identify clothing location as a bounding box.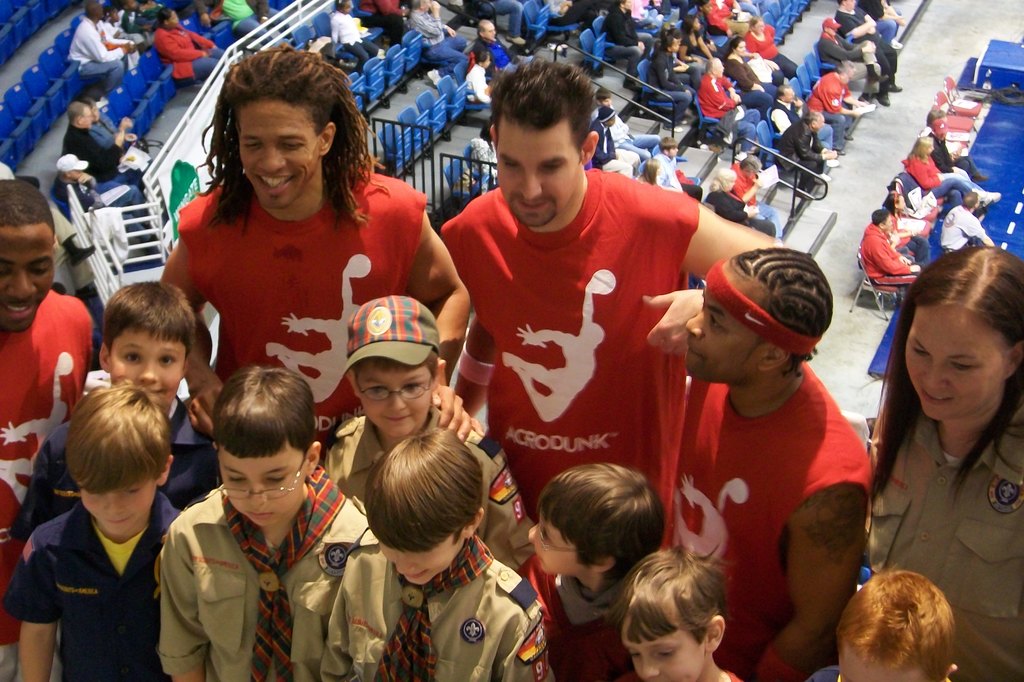
(474,0,525,36).
